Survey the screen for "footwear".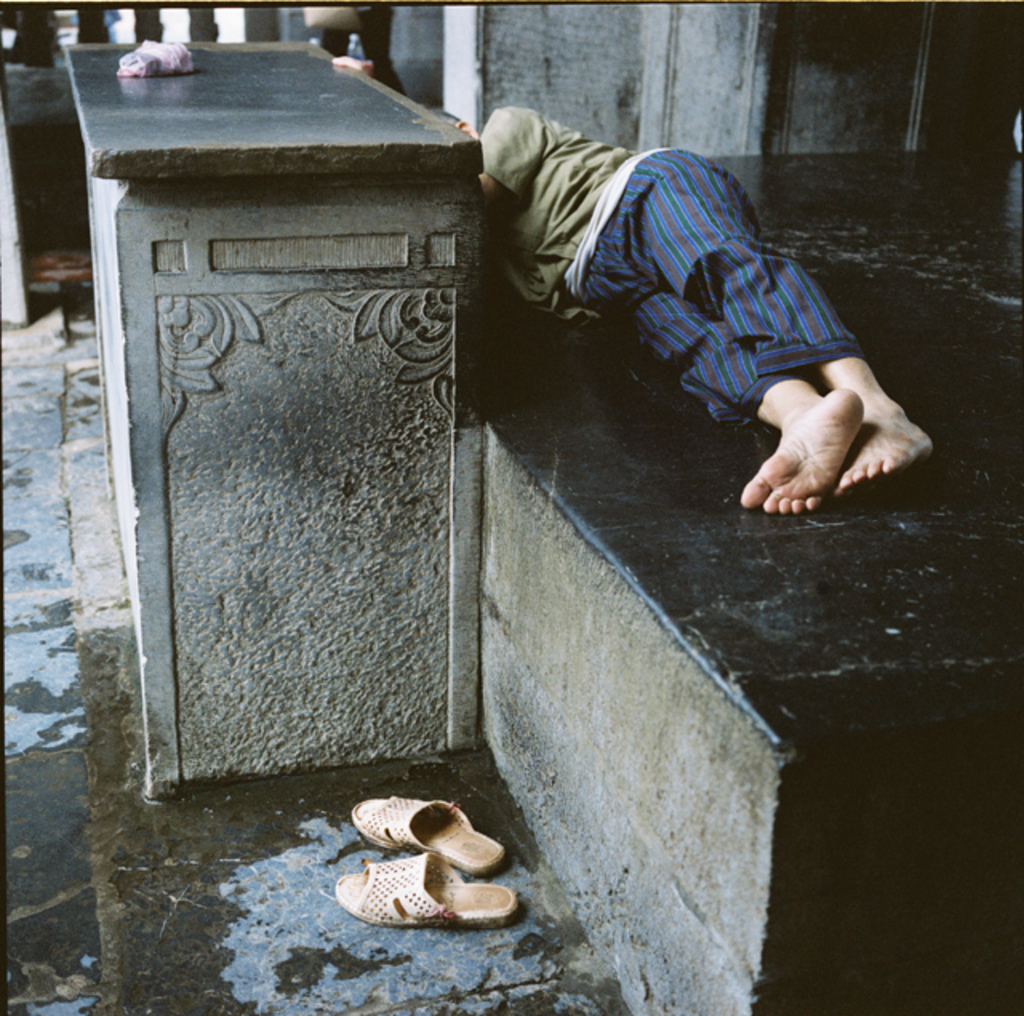
Survey found: detection(342, 792, 502, 877).
